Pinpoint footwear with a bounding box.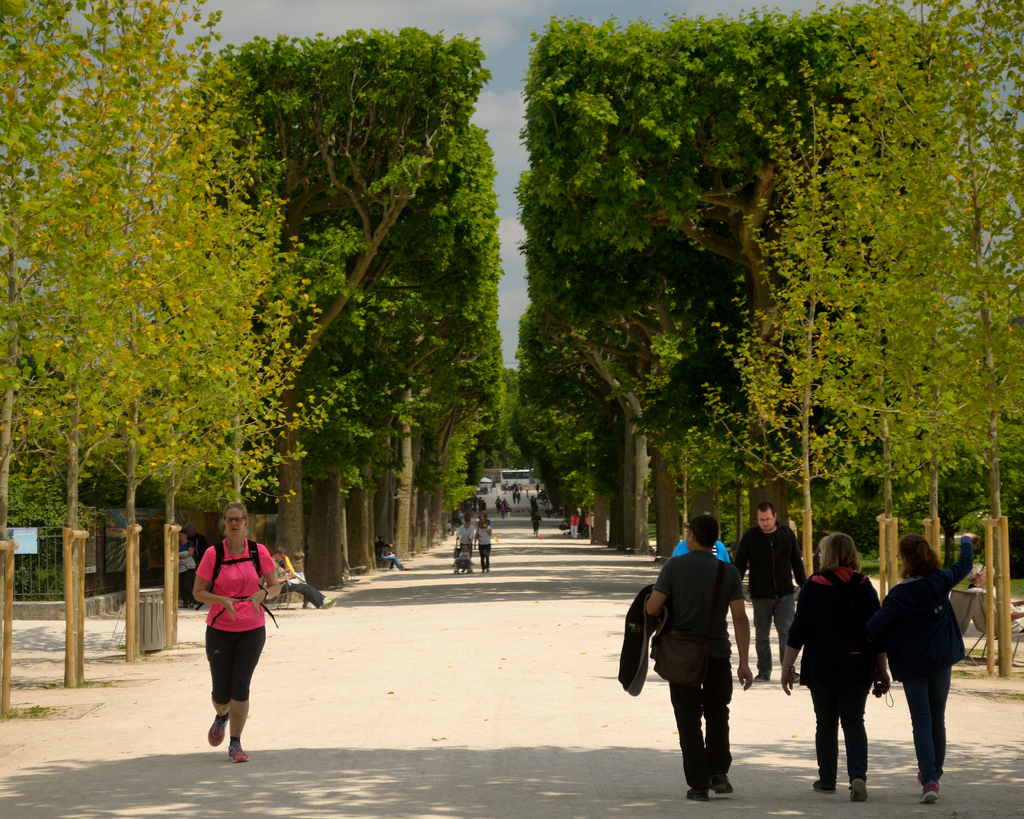
detection(918, 783, 942, 804).
